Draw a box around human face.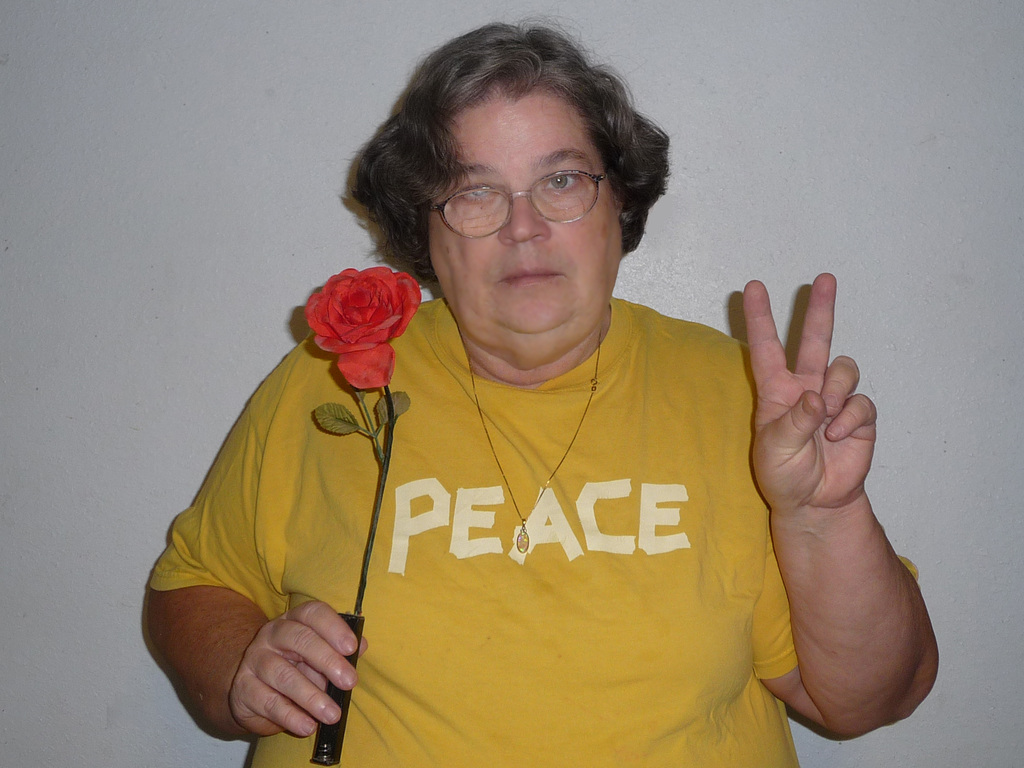
{"left": 428, "top": 100, "right": 622, "bottom": 339}.
